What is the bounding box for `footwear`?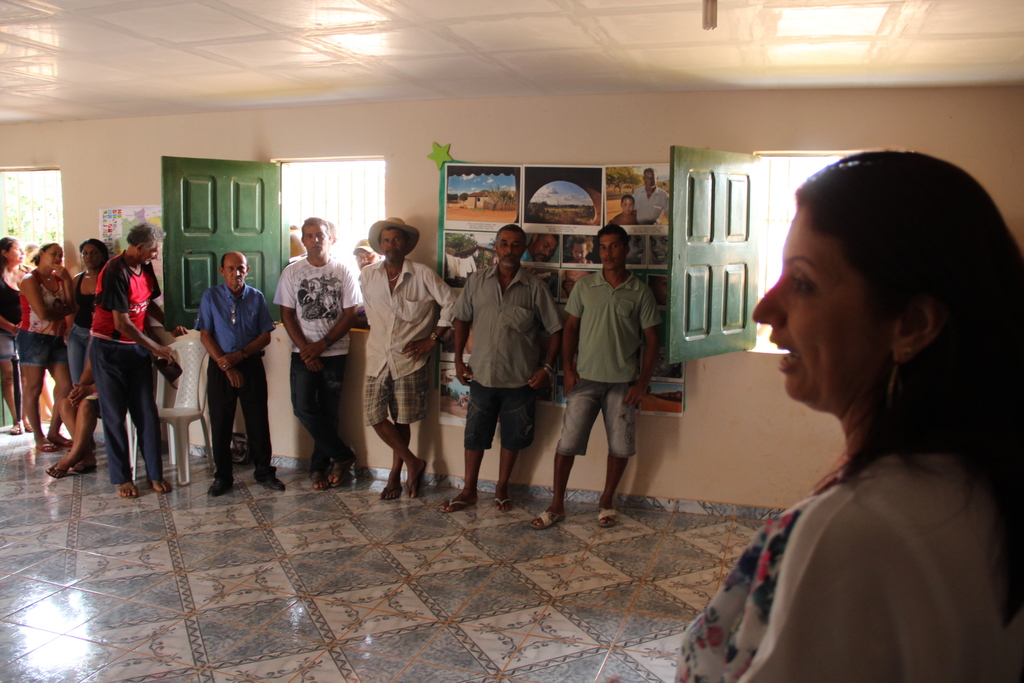
pyautogui.locateOnScreen(527, 511, 560, 529).
